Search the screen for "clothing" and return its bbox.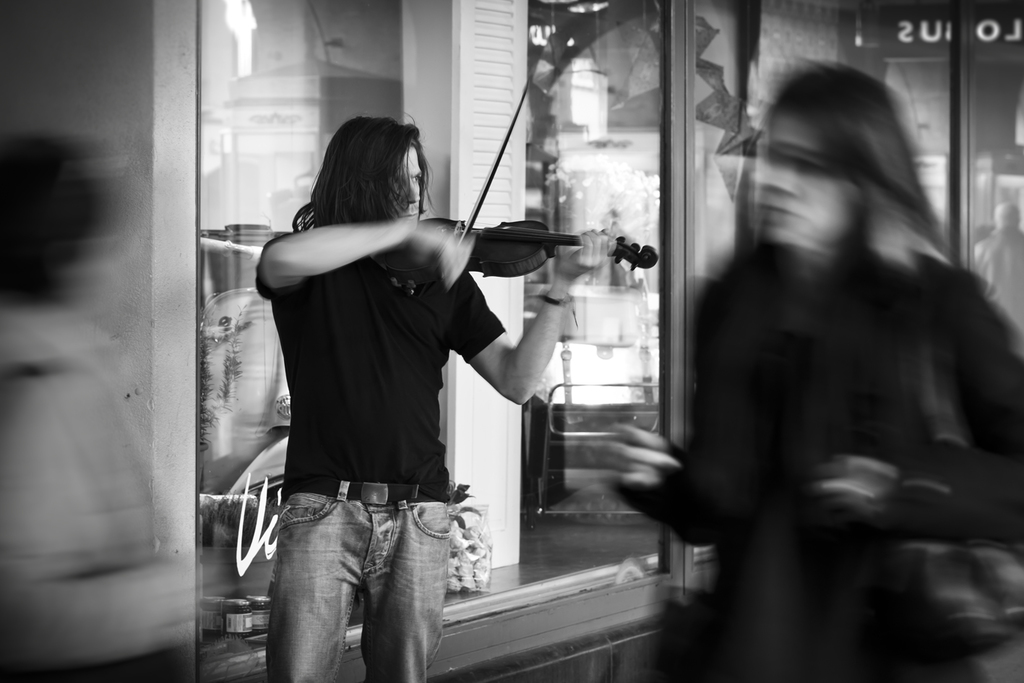
Found: l=256, t=229, r=506, b=682.
